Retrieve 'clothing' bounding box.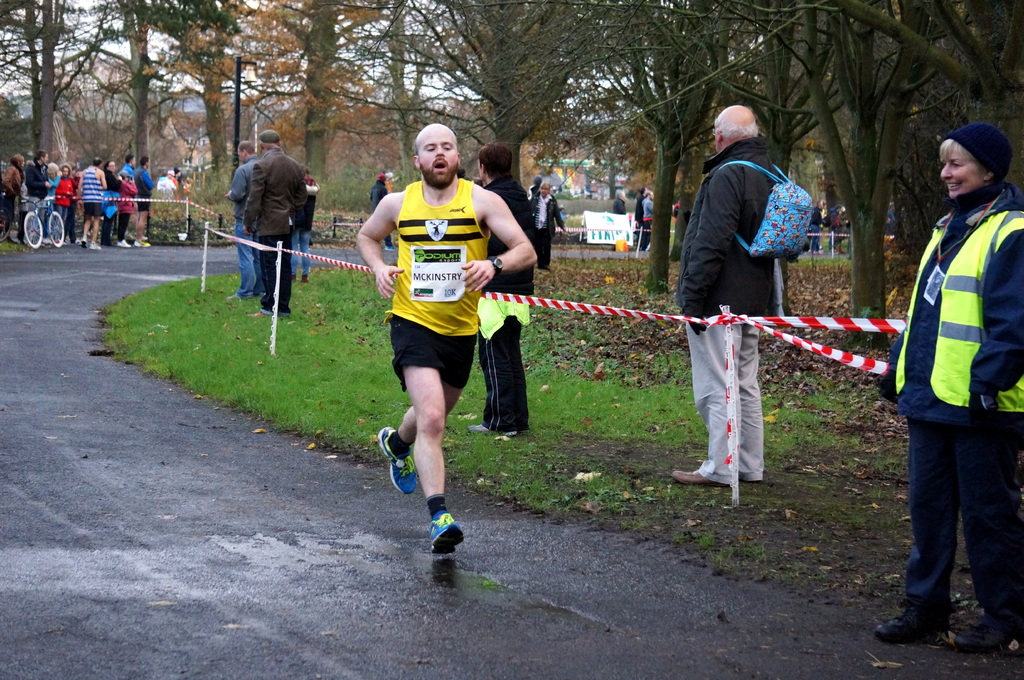
Bounding box: [x1=0, y1=164, x2=24, y2=224].
